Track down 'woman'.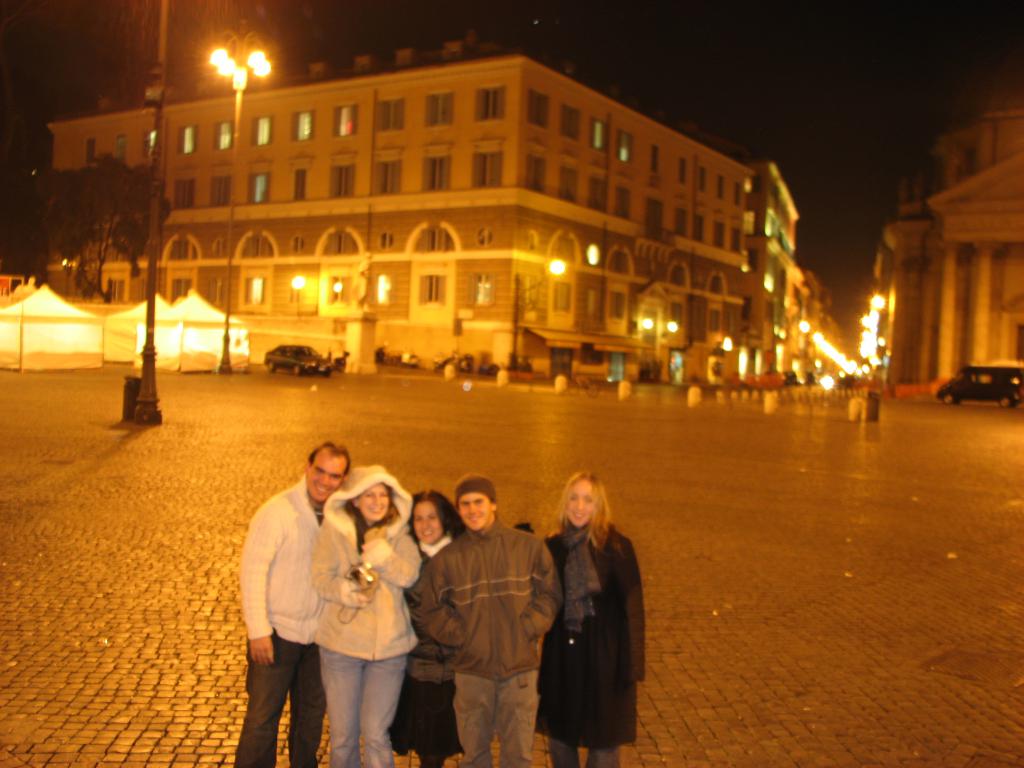
Tracked to box=[383, 488, 536, 767].
